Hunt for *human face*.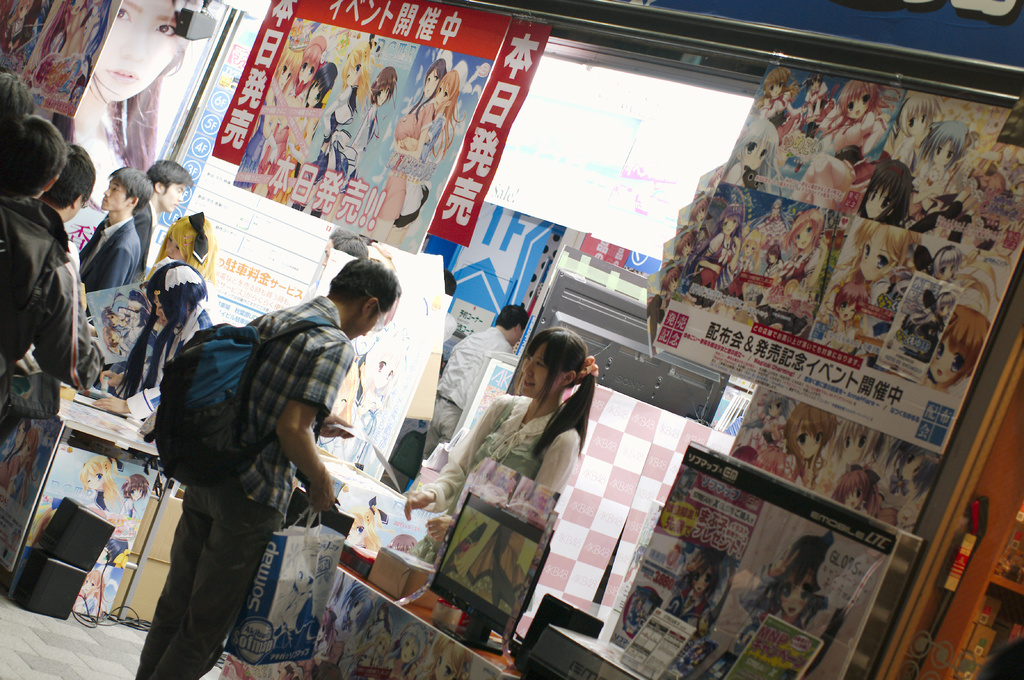
Hunted down at 81 576 99 594.
